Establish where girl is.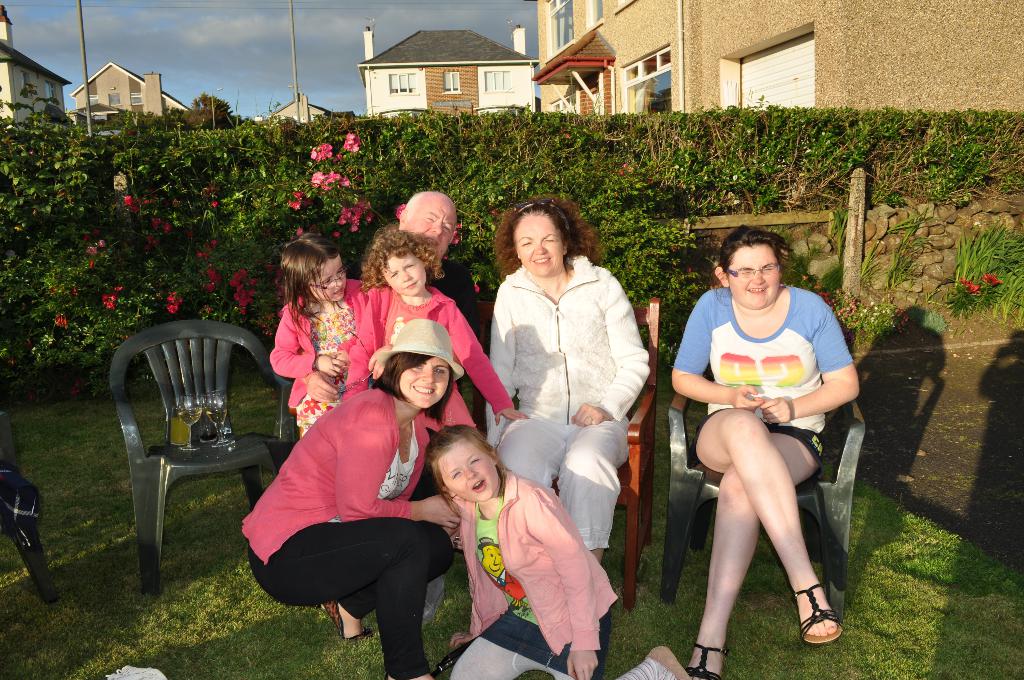
Established at (270, 234, 378, 440).
